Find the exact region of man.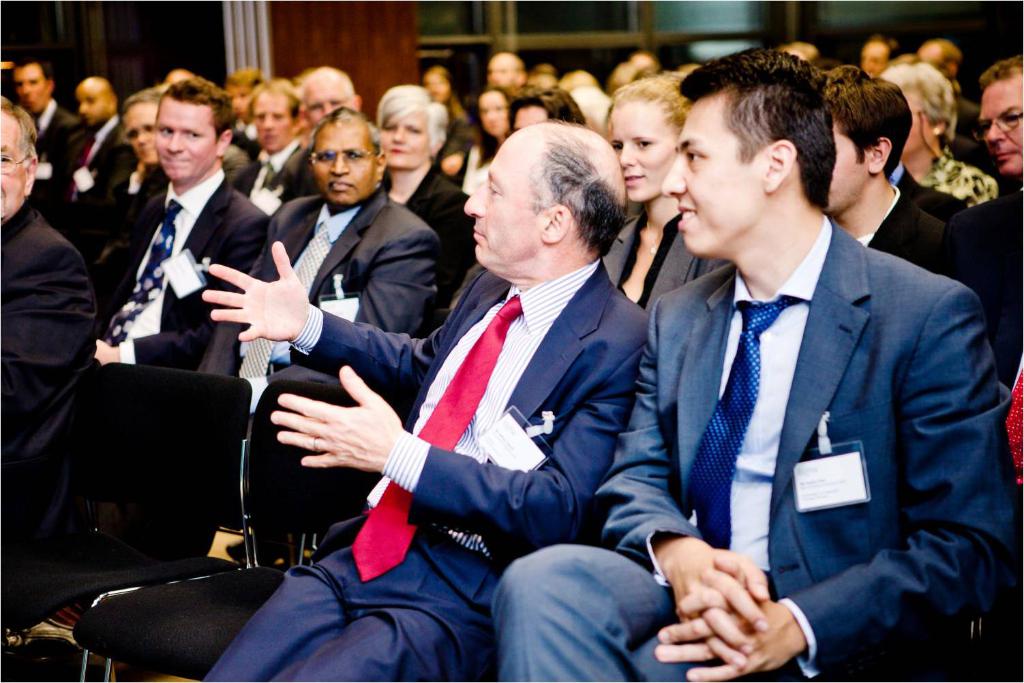
Exact region: bbox=[976, 55, 1023, 332].
